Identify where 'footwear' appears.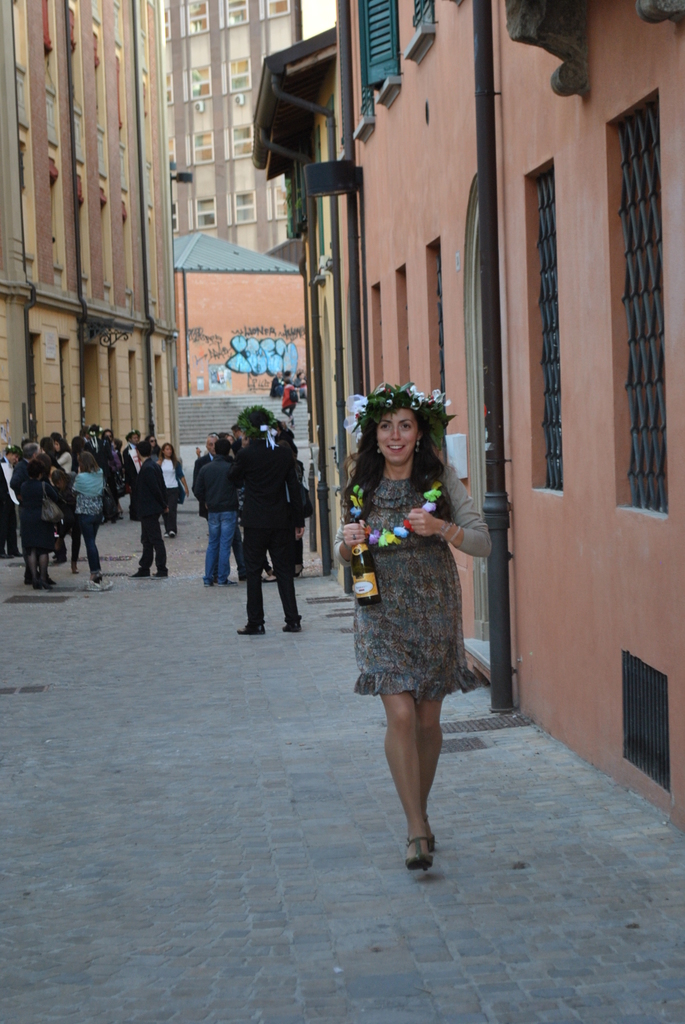
Appears at [x1=285, y1=618, x2=301, y2=634].
